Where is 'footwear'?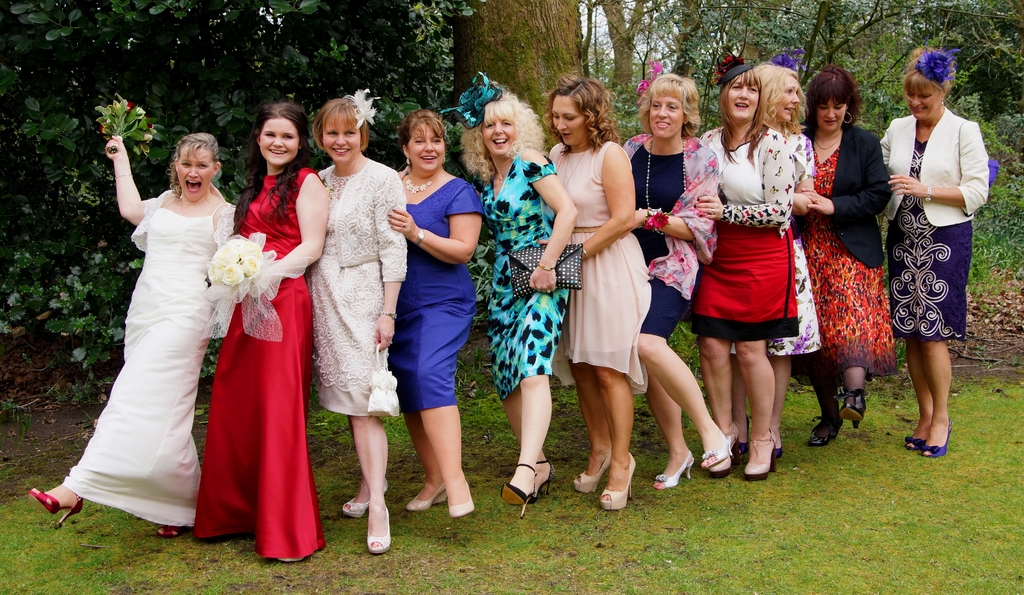
[left=712, top=427, right=740, bottom=478].
